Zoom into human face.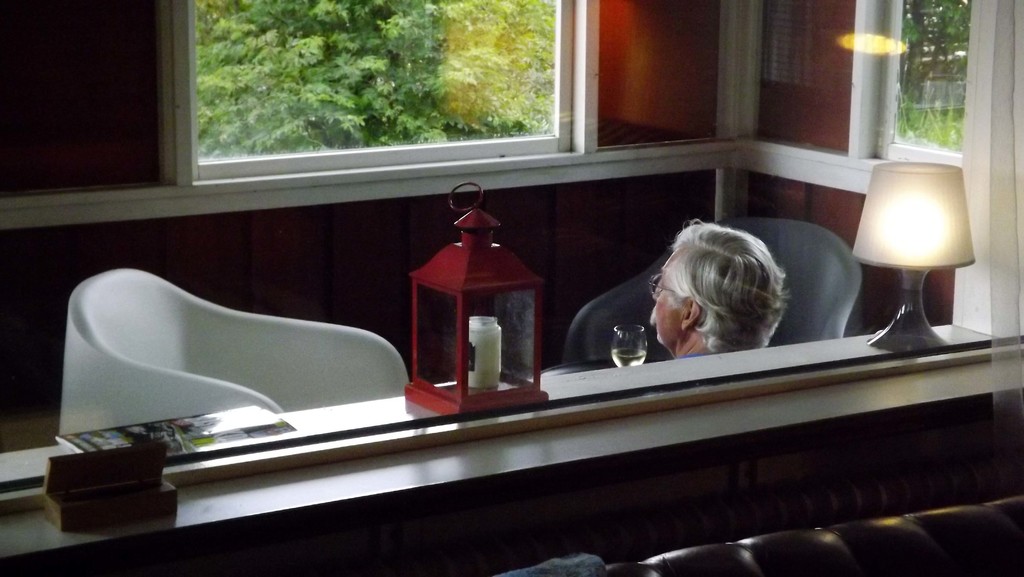
Zoom target: {"x1": 652, "y1": 248, "x2": 674, "y2": 335}.
